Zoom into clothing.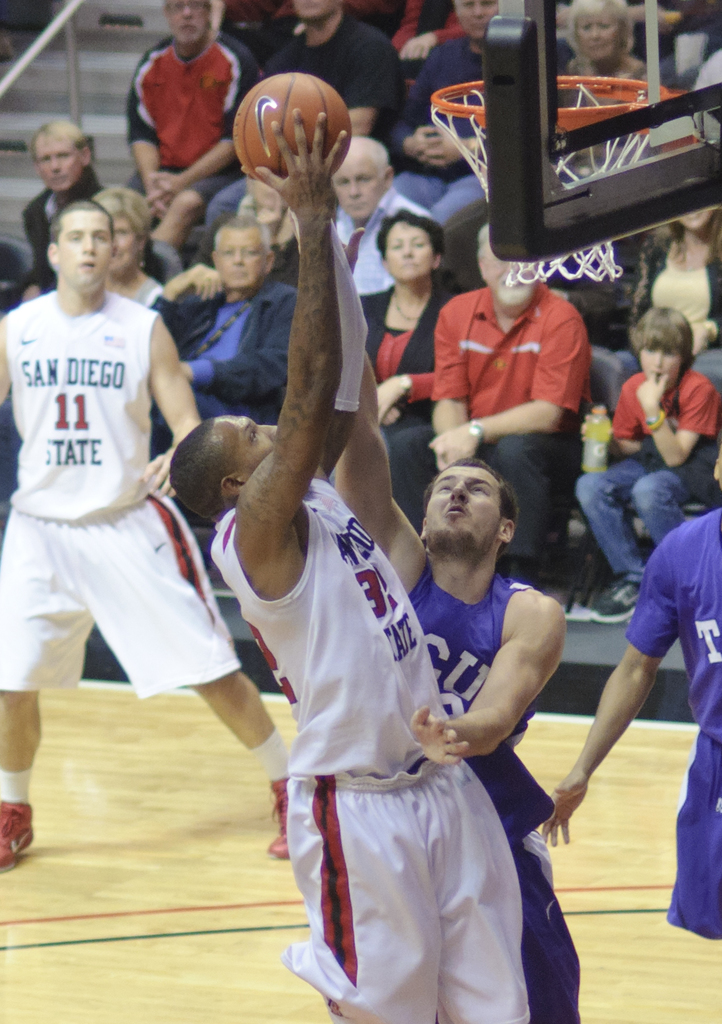
Zoom target: <bbox>563, 60, 672, 185</bbox>.
